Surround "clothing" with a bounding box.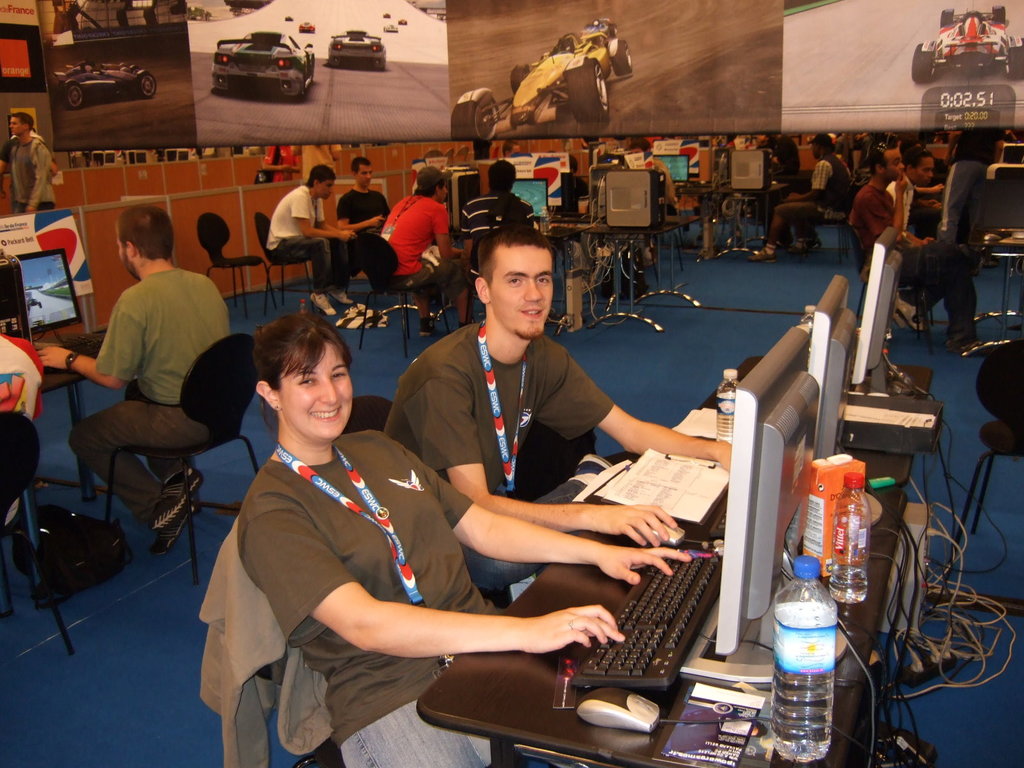
detection(470, 544, 536, 593).
